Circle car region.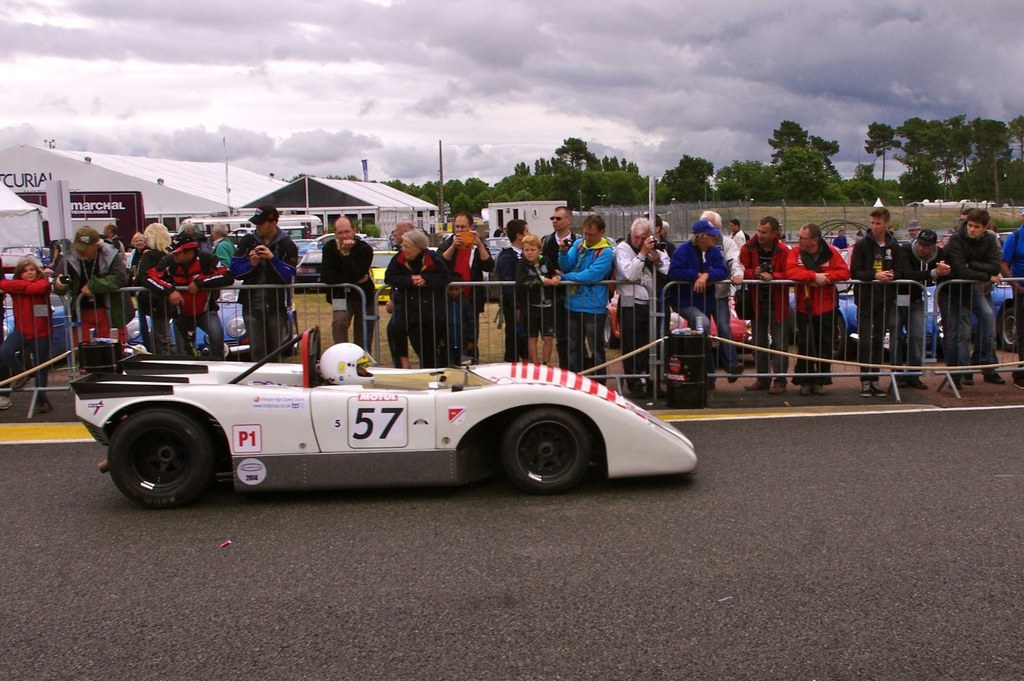
Region: [778, 288, 939, 358].
